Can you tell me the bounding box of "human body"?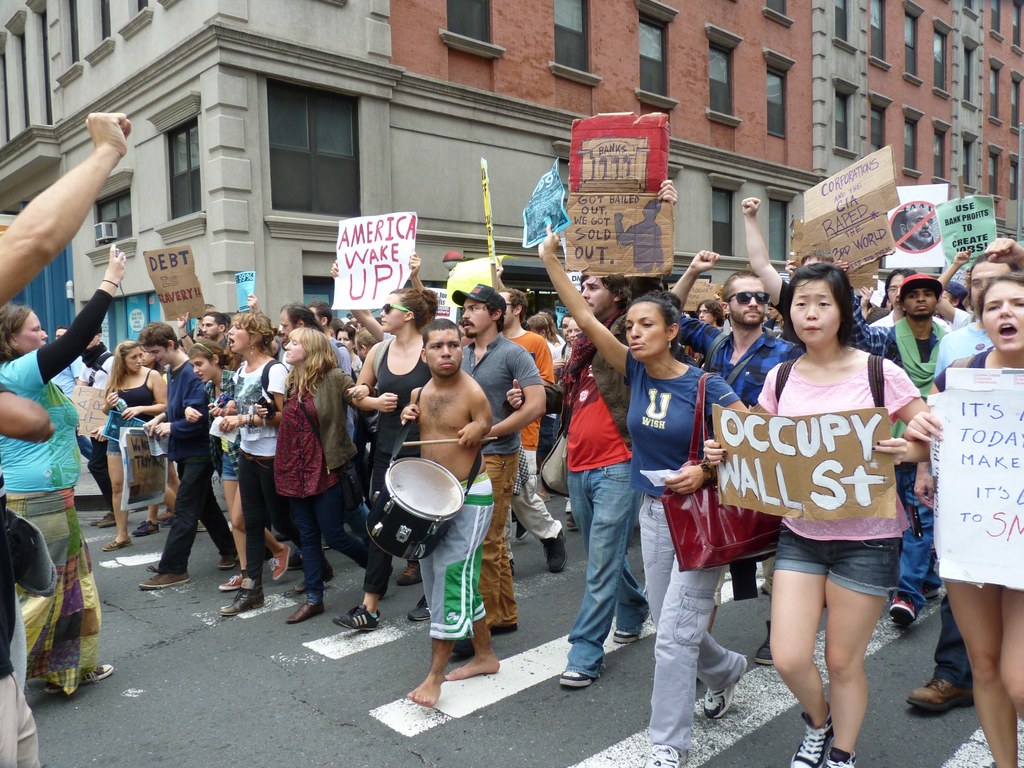
select_region(350, 288, 428, 648).
